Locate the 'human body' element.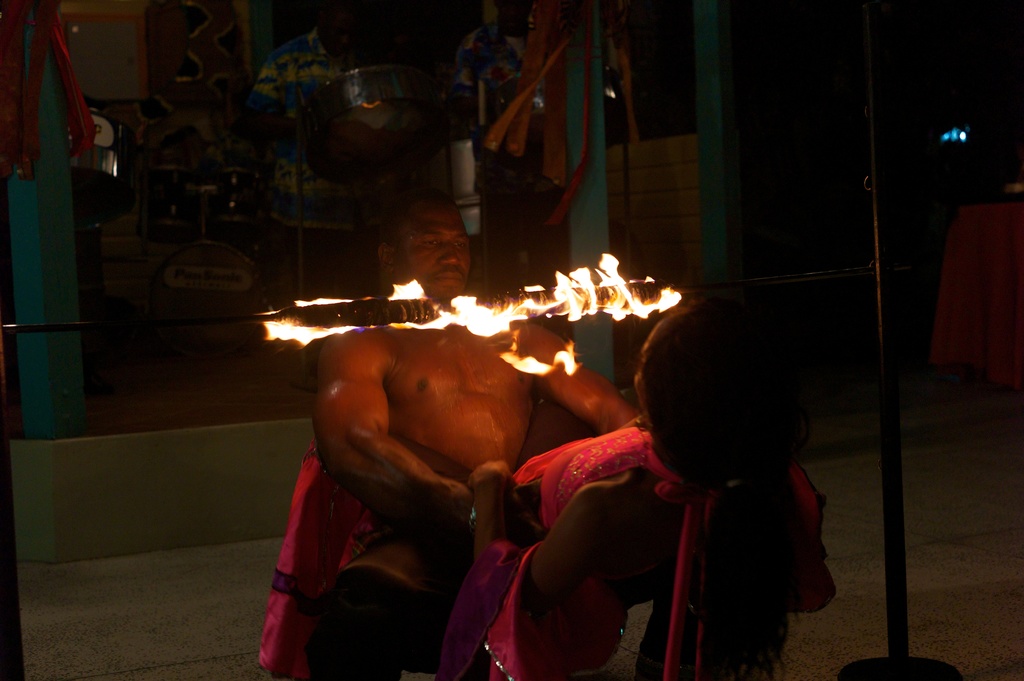
Element bbox: 308,190,639,680.
